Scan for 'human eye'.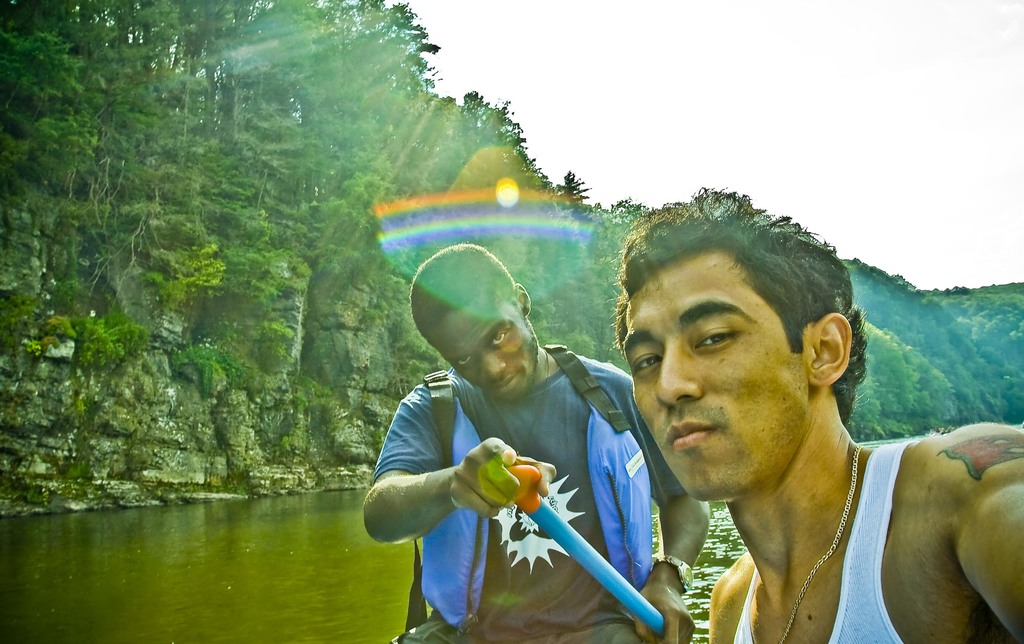
Scan result: {"x1": 488, "y1": 324, "x2": 511, "y2": 347}.
